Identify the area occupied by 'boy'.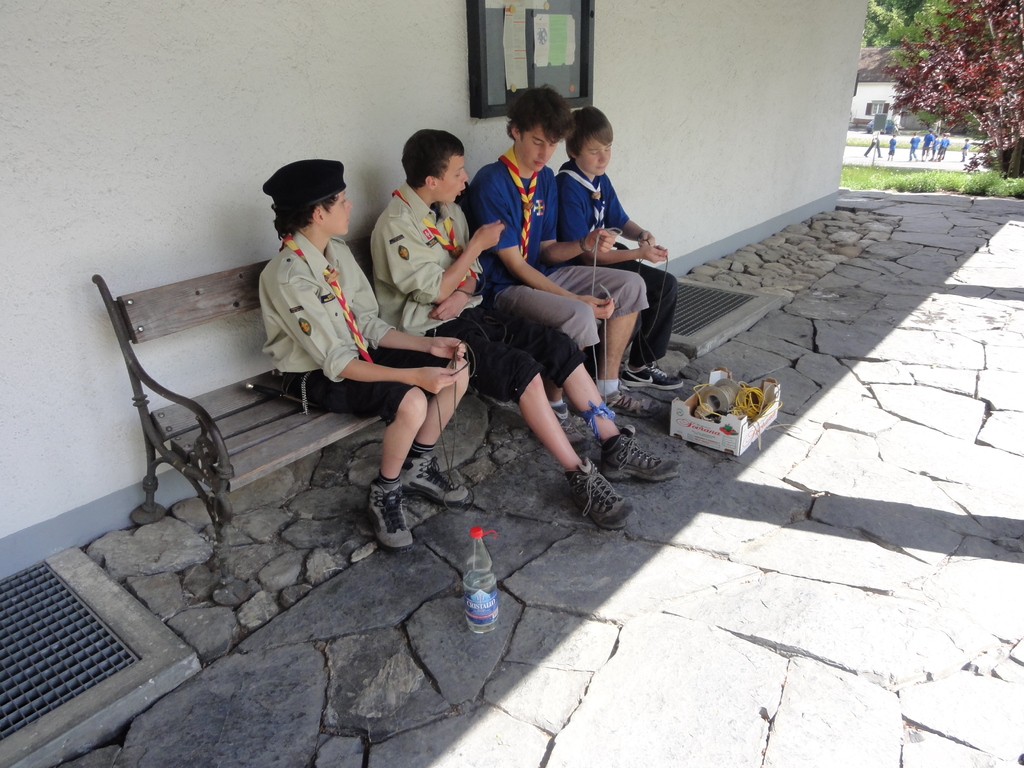
Area: region(943, 133, 950, 160).
